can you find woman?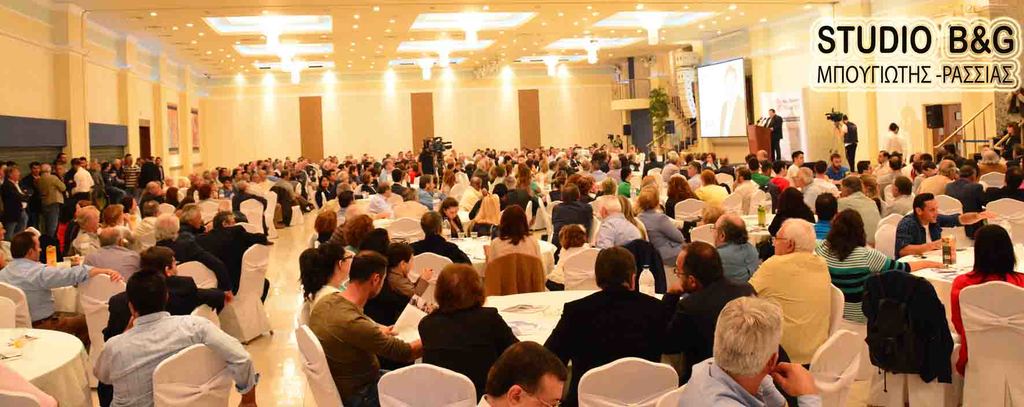
Yes, bounding box: (295, 239, 355, 314).
